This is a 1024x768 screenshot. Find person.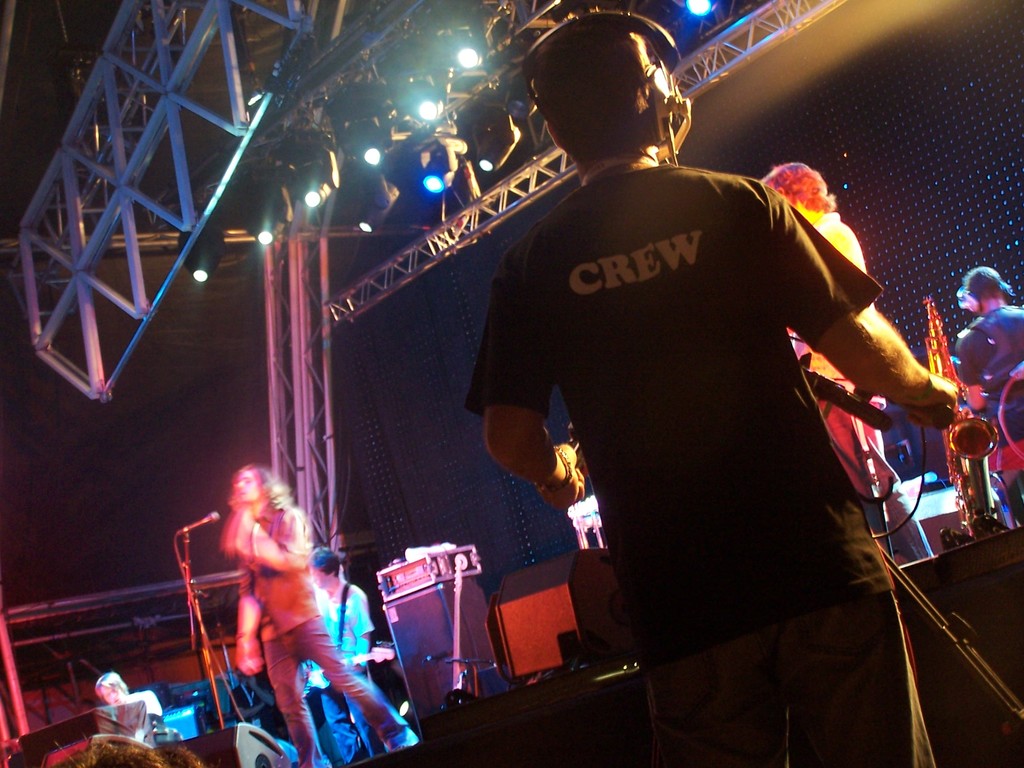
Bounding box: detection(96, 679, 166, 750).
